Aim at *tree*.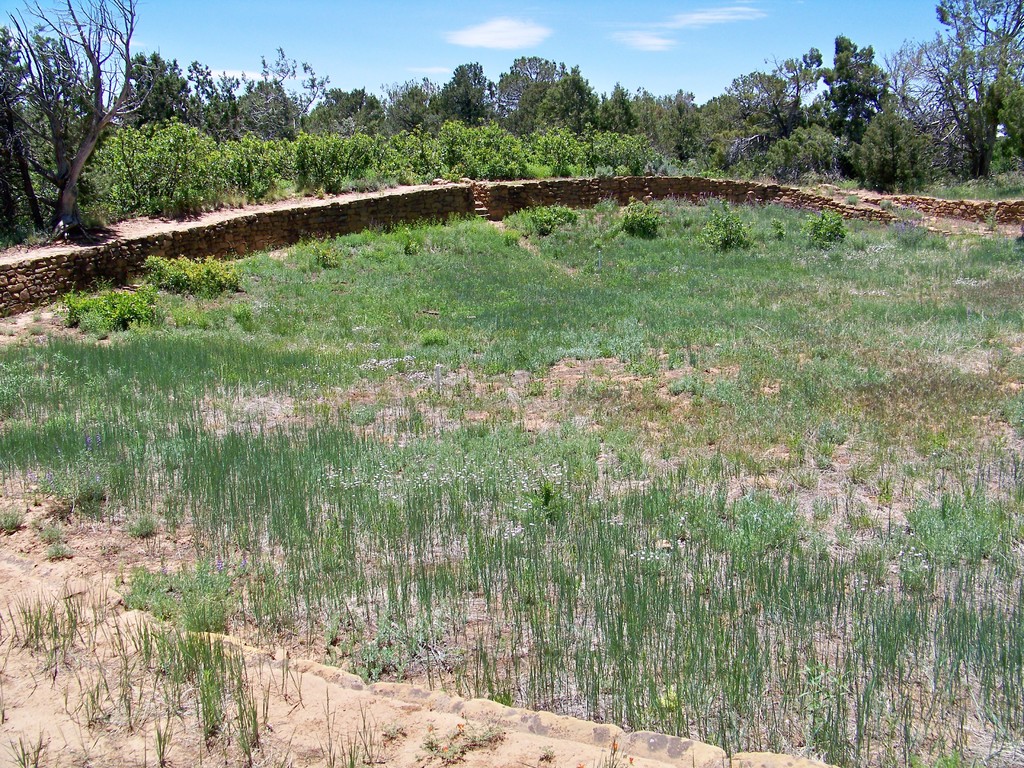
Aimed at <bbox>390, 73, 454, 131</bbox>.
